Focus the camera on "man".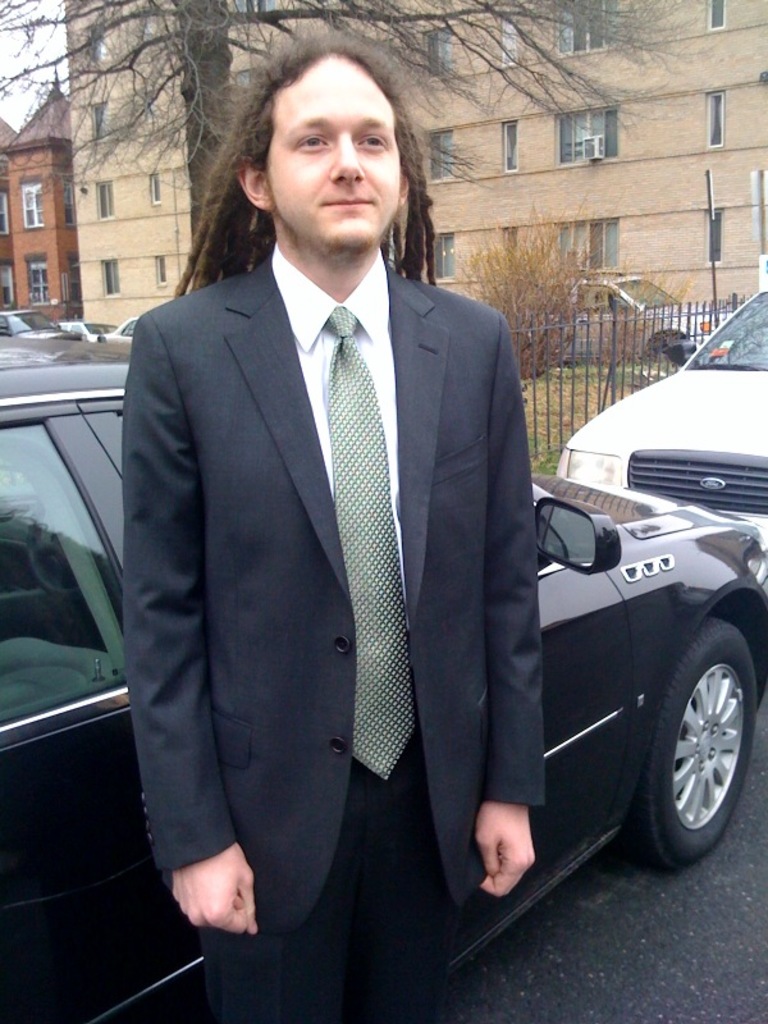
Focus region: l=110, t=20, r=628, b=988.
